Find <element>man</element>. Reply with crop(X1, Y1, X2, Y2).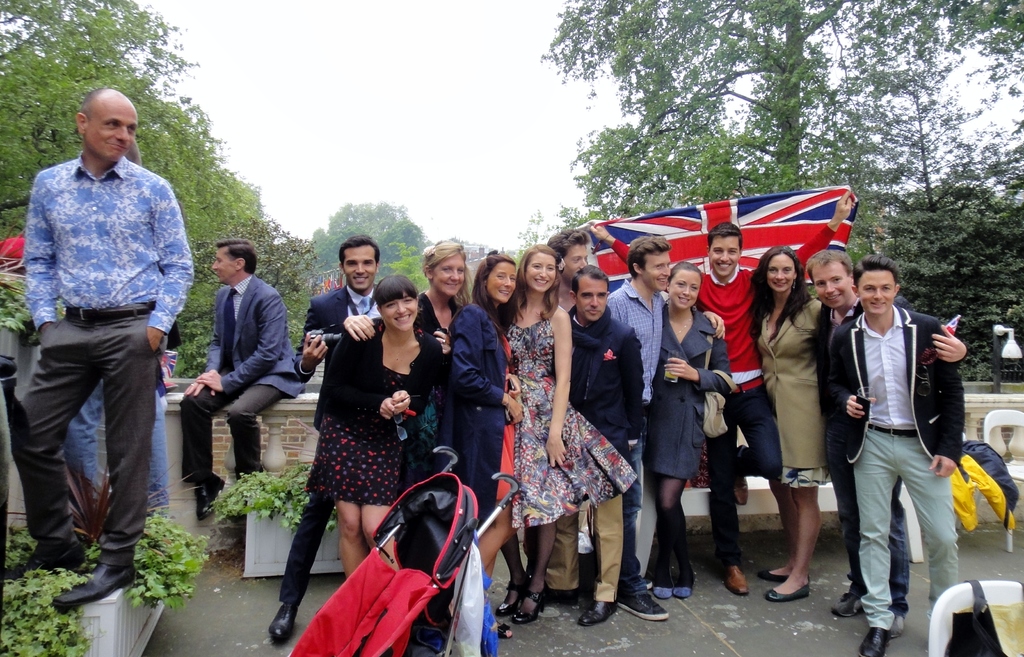
crop(545, 224, 671, 620).
